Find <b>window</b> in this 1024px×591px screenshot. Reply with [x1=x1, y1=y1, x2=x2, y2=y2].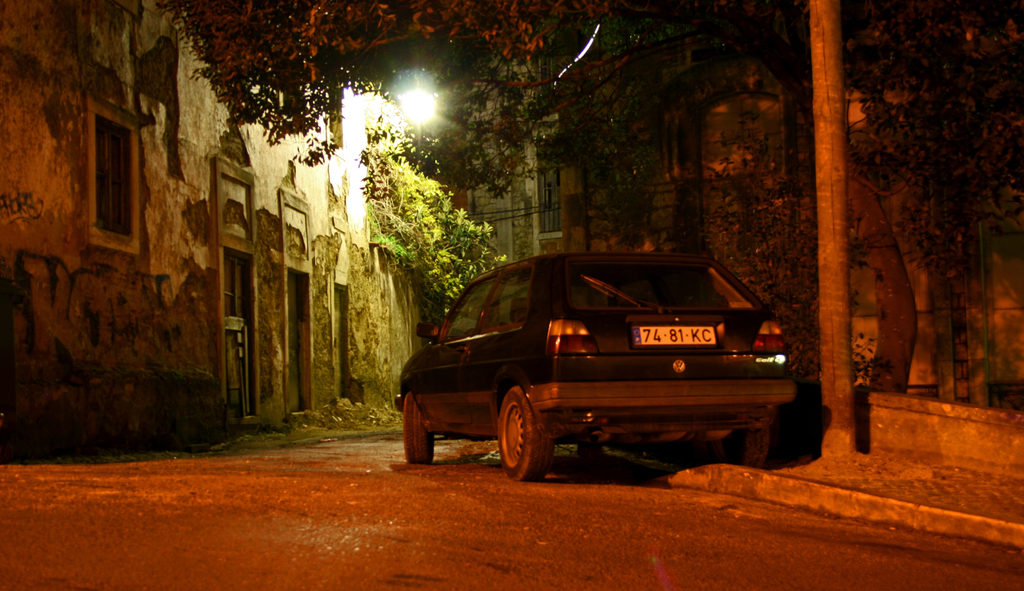
[x1=76, y1=79, x2=161, y2=250].
